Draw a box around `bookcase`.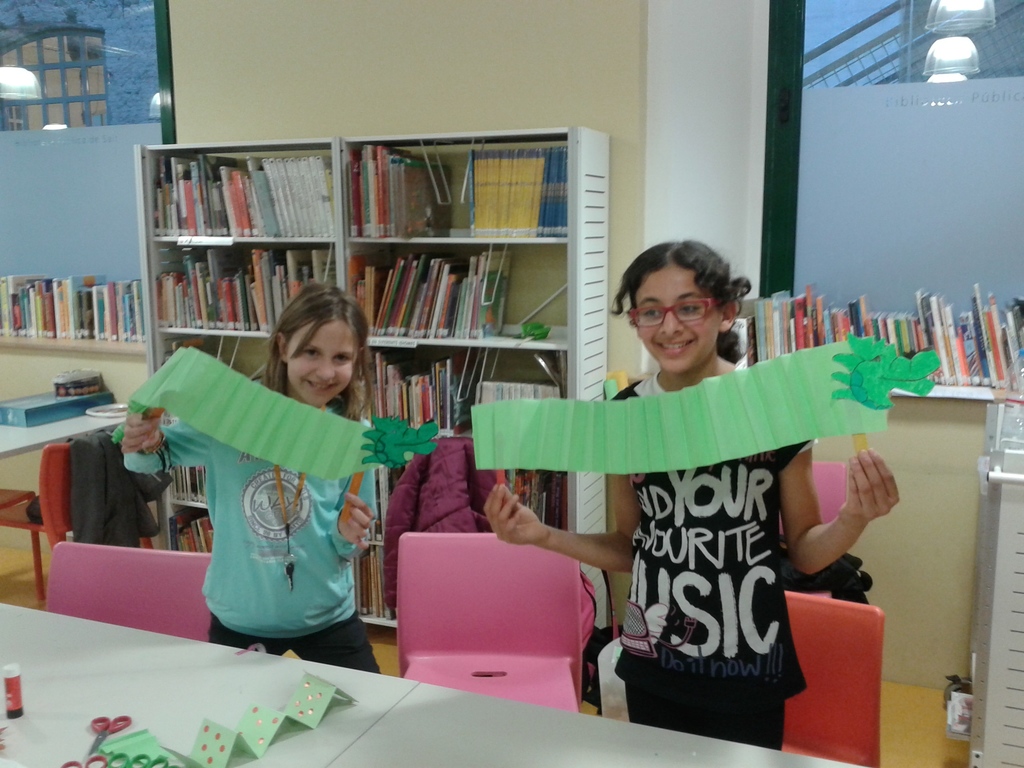
<box>143,125,607,664</box>.
